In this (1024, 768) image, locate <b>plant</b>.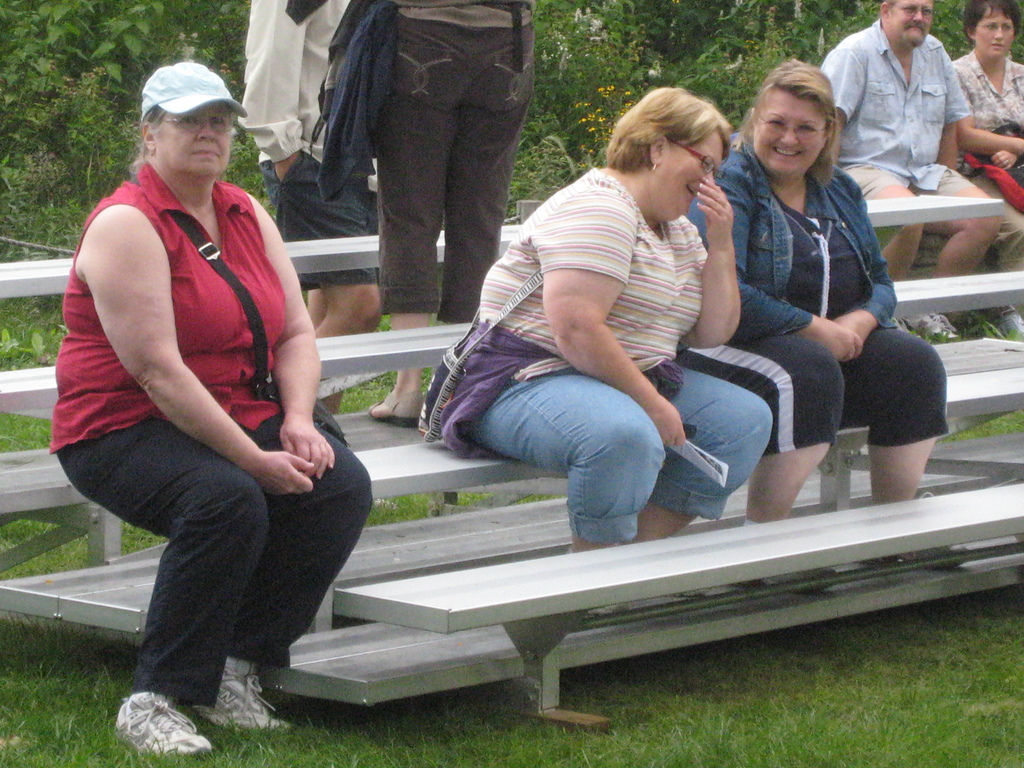
Bounding box: <bbox>0, 408, 67, 452</bbox>.
